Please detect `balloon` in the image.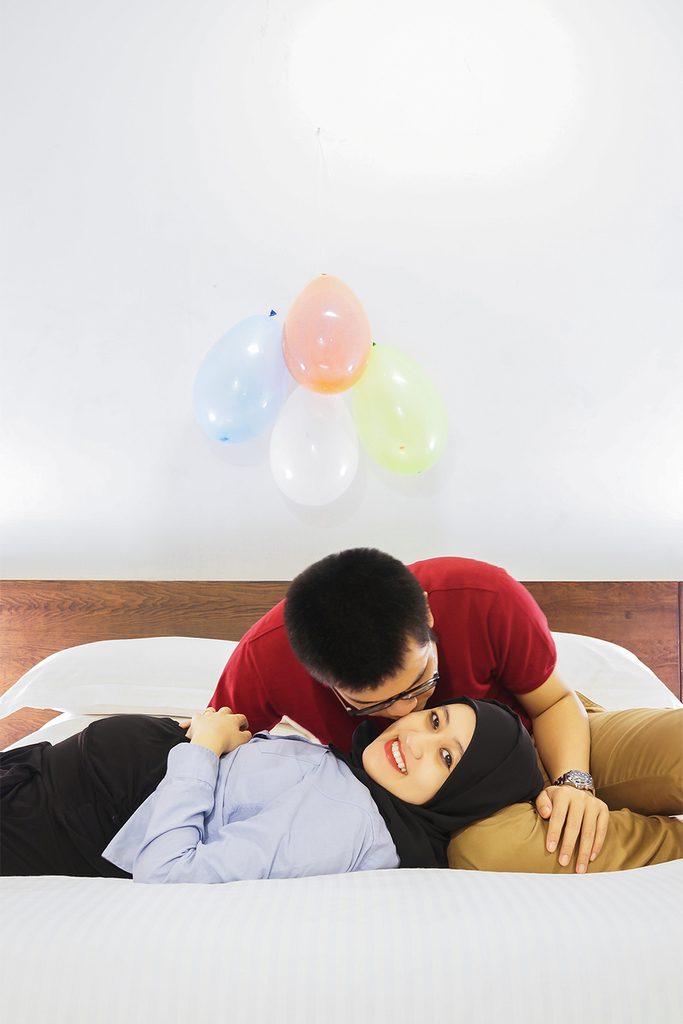
349 343 444 471.
